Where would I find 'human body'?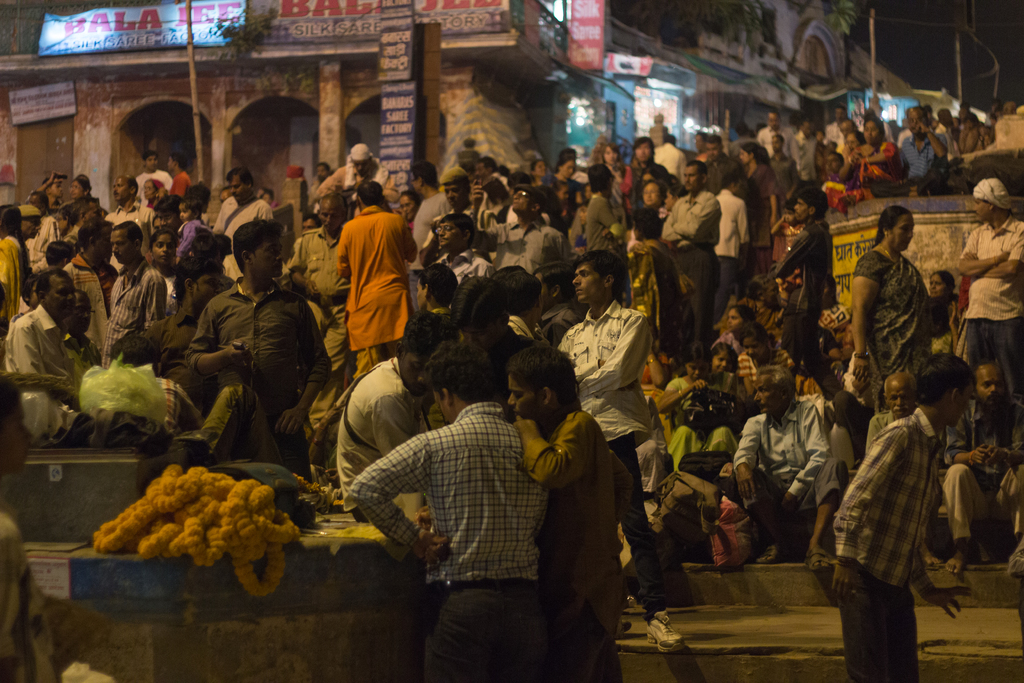
At bbox=(16, 192, 60, 276).
